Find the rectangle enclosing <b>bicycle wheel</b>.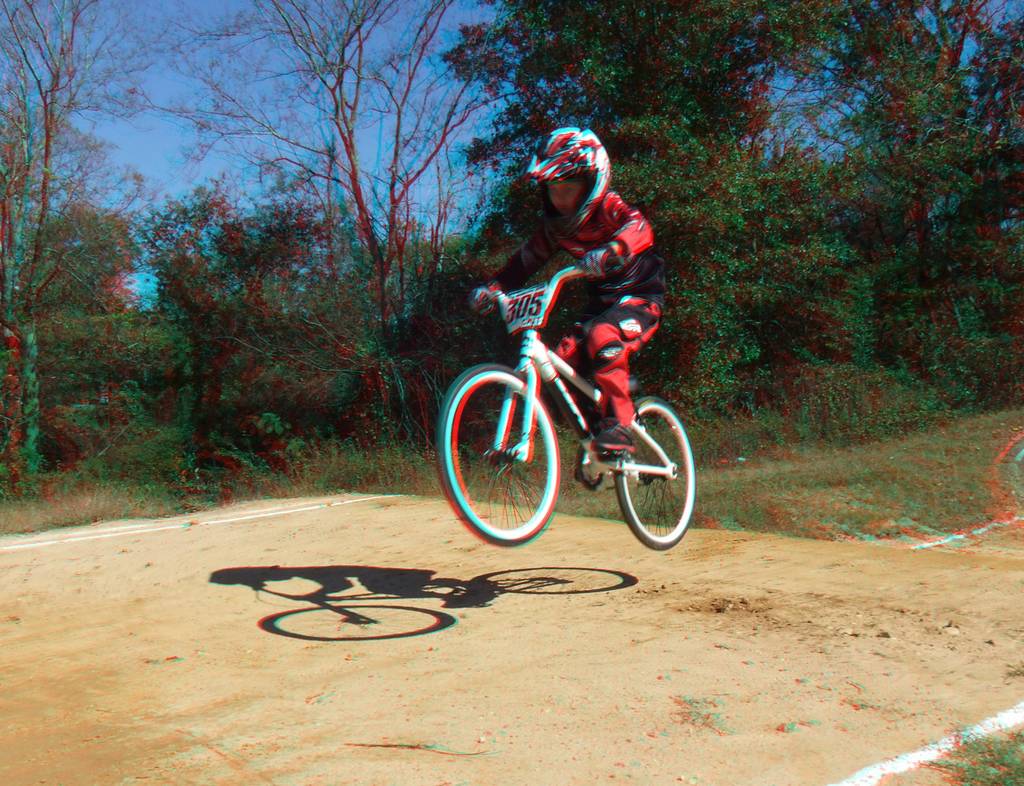
614:396:695:551.
